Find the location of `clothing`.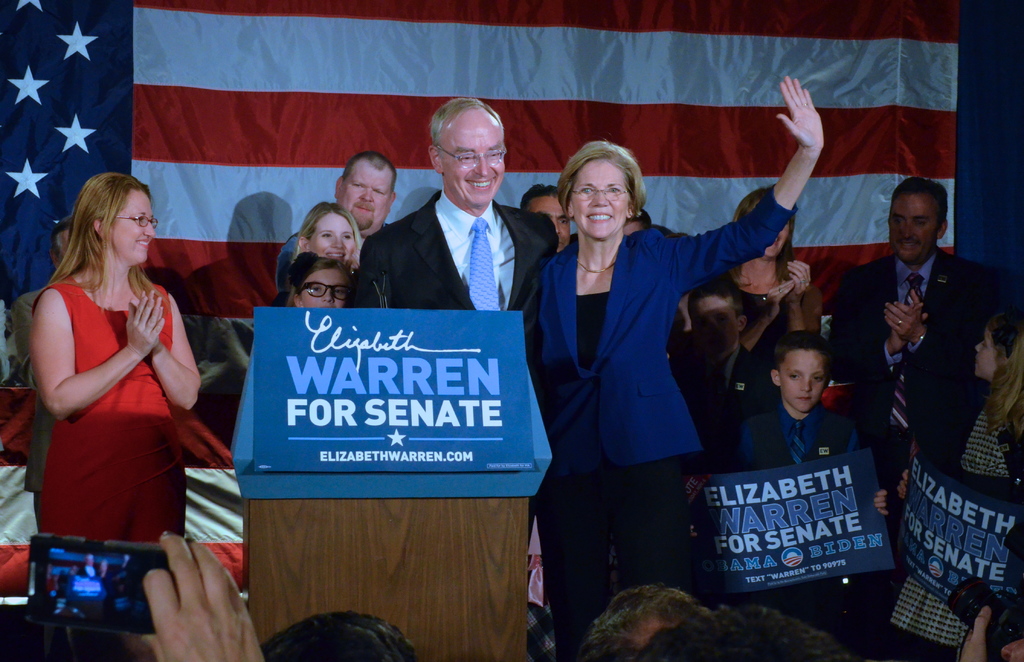
Location: bbox=[878, 375, 1023, 661].
